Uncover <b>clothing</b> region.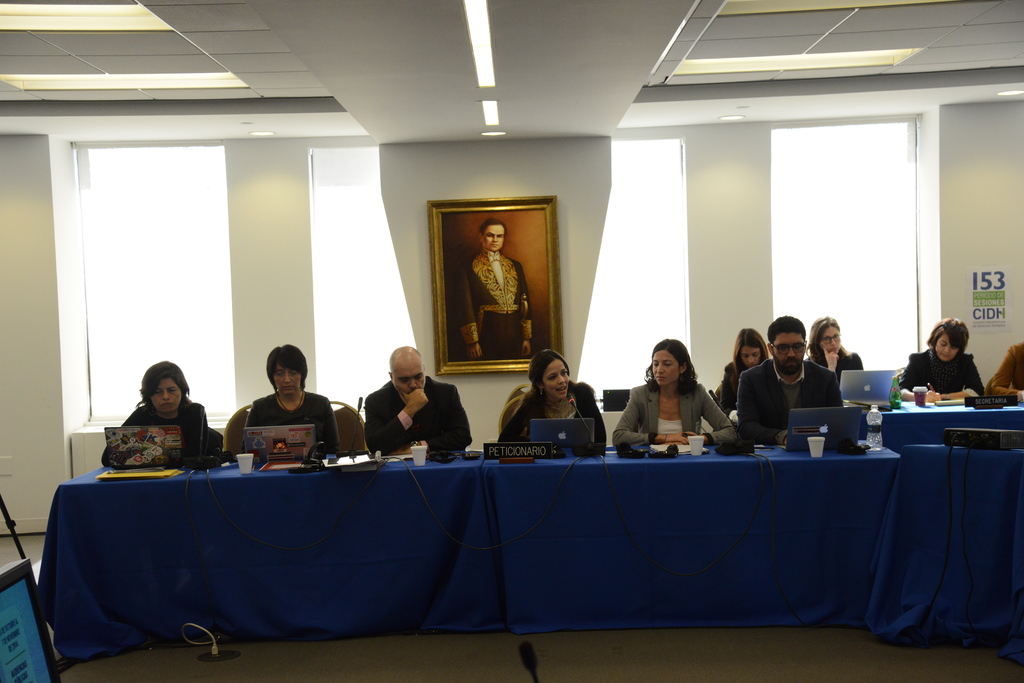
Uncovered: 719/362/745/420.
